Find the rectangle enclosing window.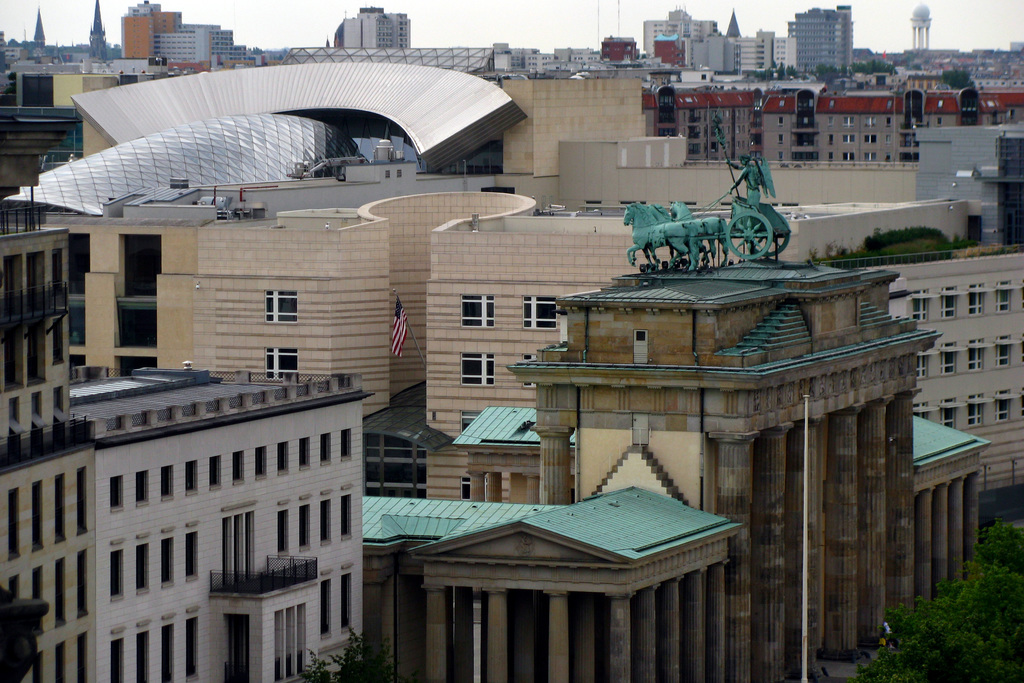
<region>210, 459, 220, 491</region>.
